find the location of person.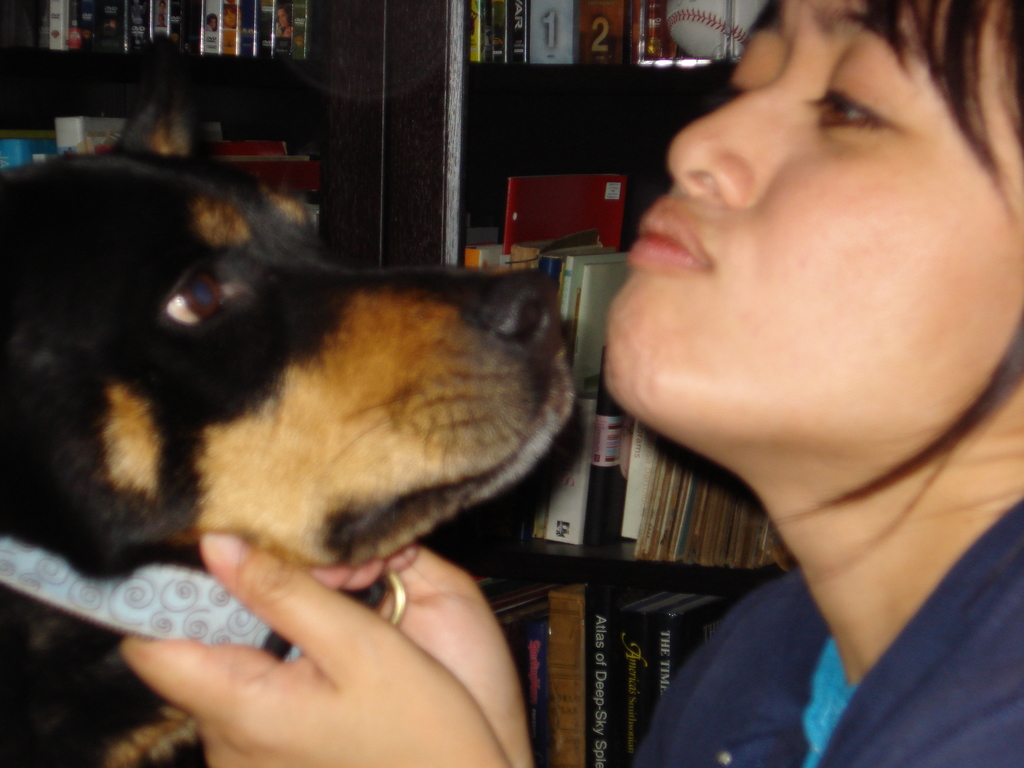
Location: Rect(119, 1, 1023, 767).
